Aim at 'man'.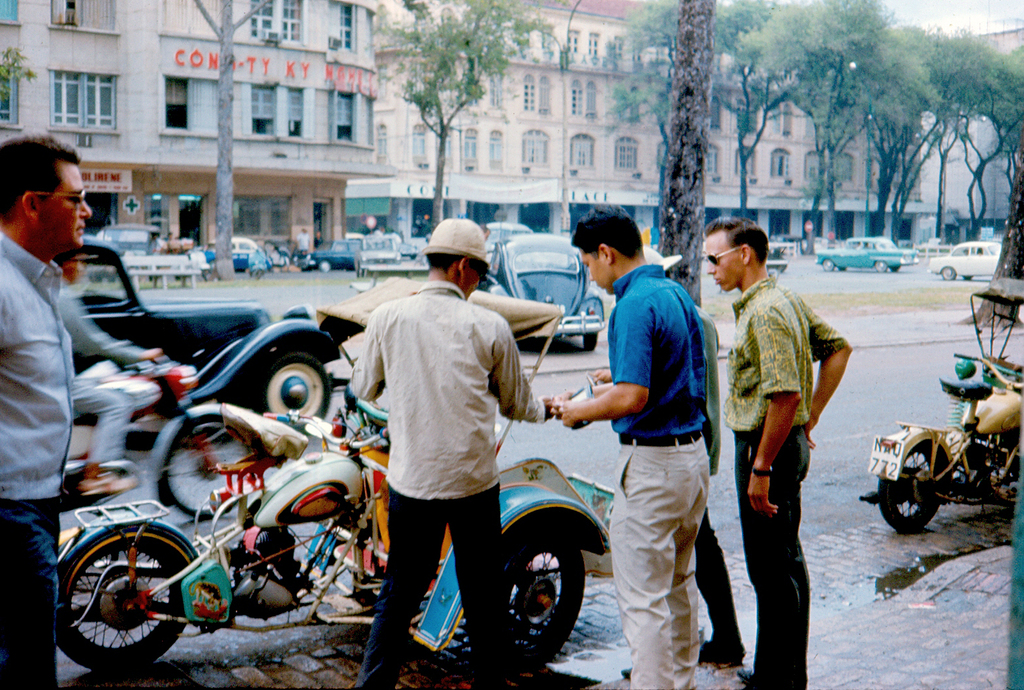
Aimed at select_region(695, 209, 867, 689).
